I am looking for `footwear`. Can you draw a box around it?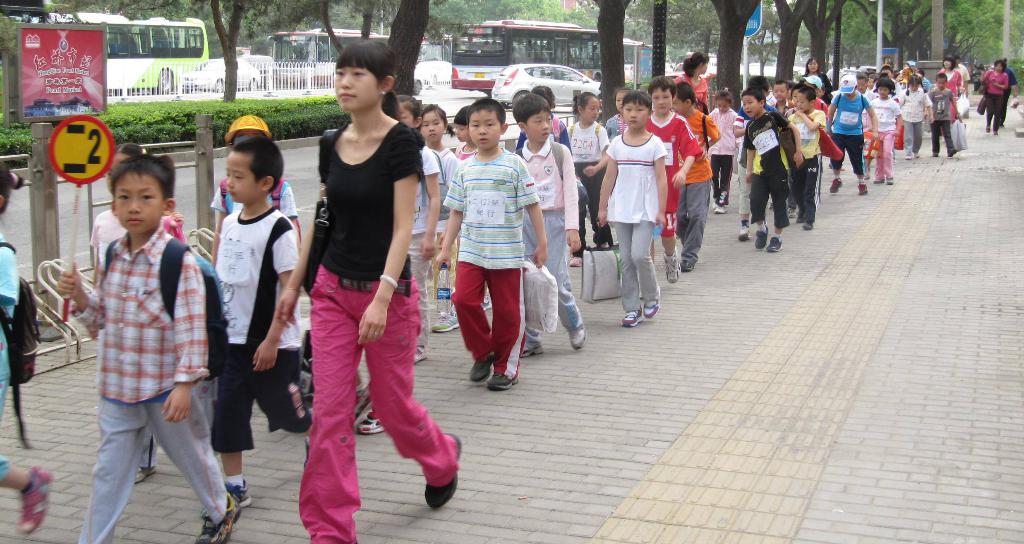
Sure, the bounding box is rect(468, 350, 499, 383).
